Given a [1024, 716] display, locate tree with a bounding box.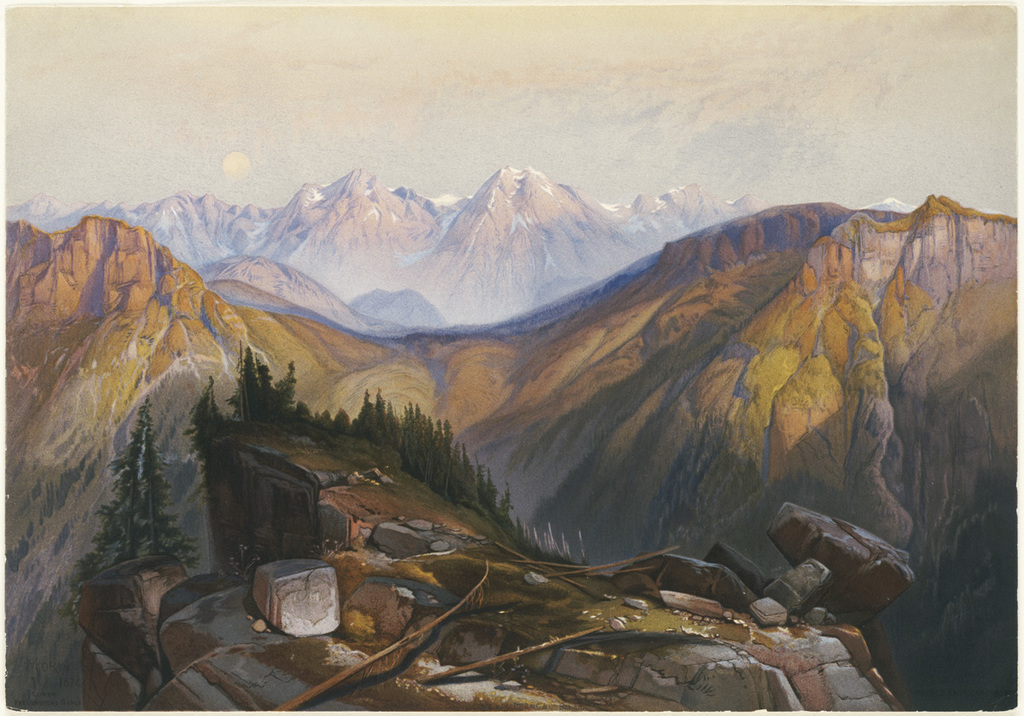
Located: 260/364/276/417.
